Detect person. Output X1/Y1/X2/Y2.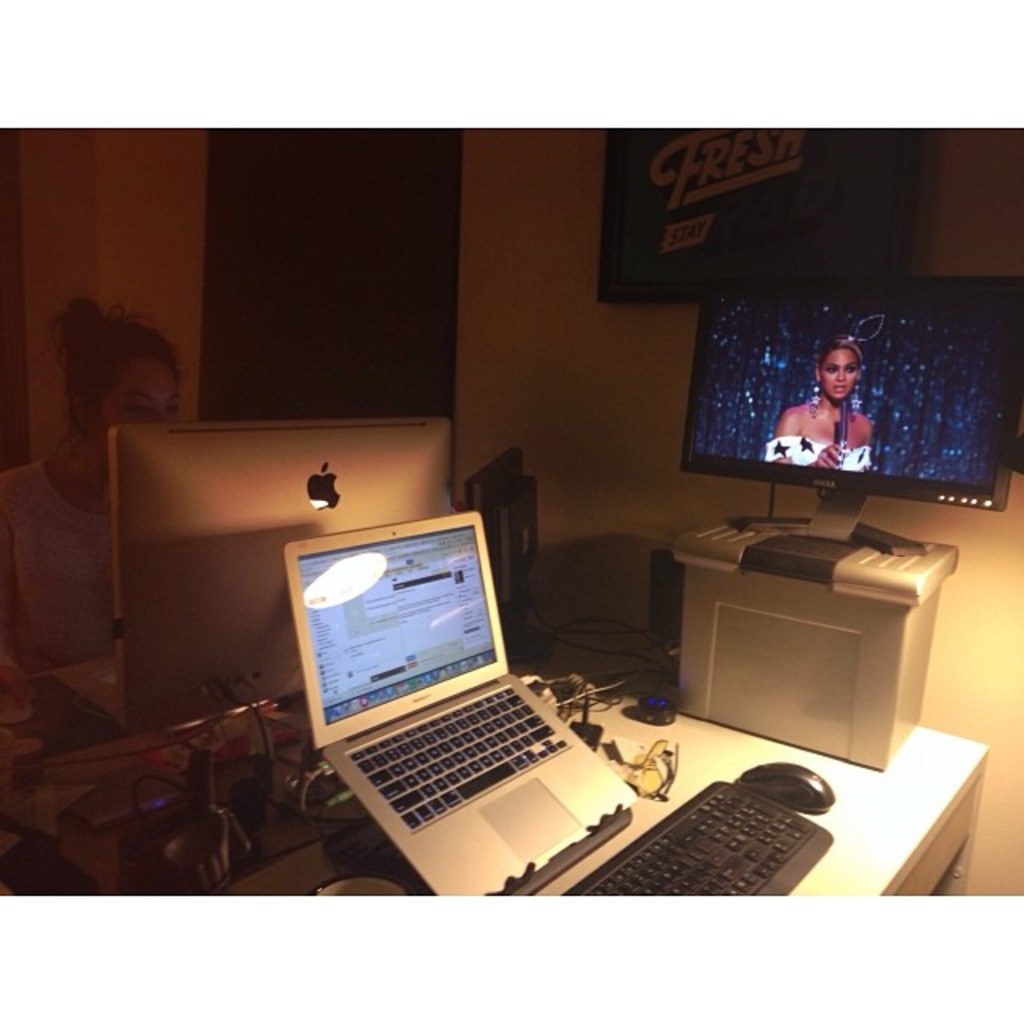
765/346/869/469.
